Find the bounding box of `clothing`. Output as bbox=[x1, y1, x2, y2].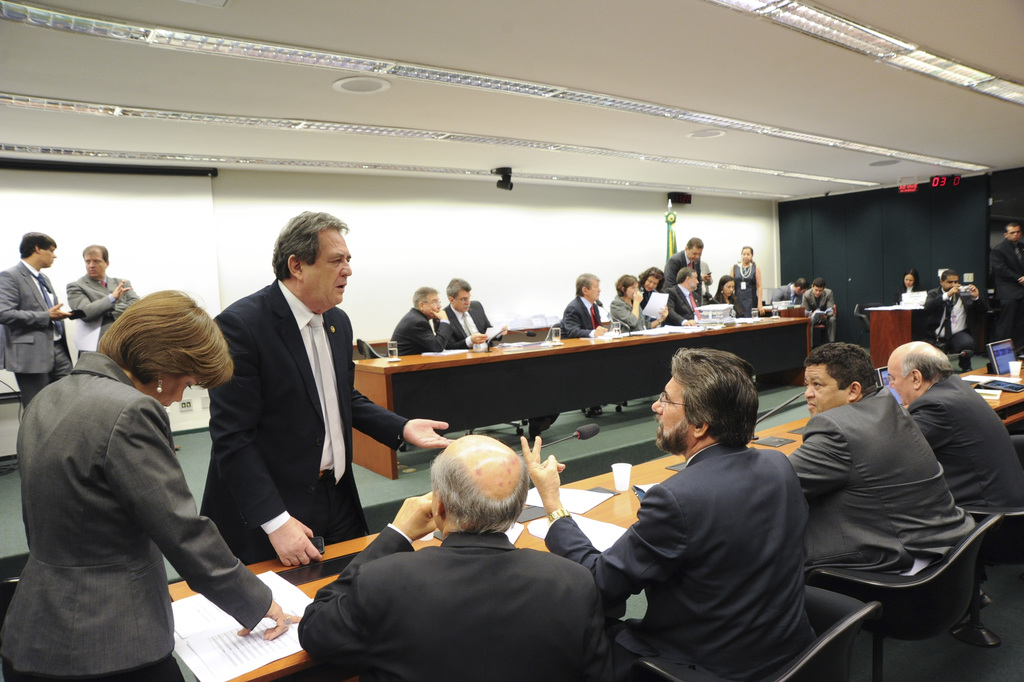
bbox=[67, 275, 140, 356].
